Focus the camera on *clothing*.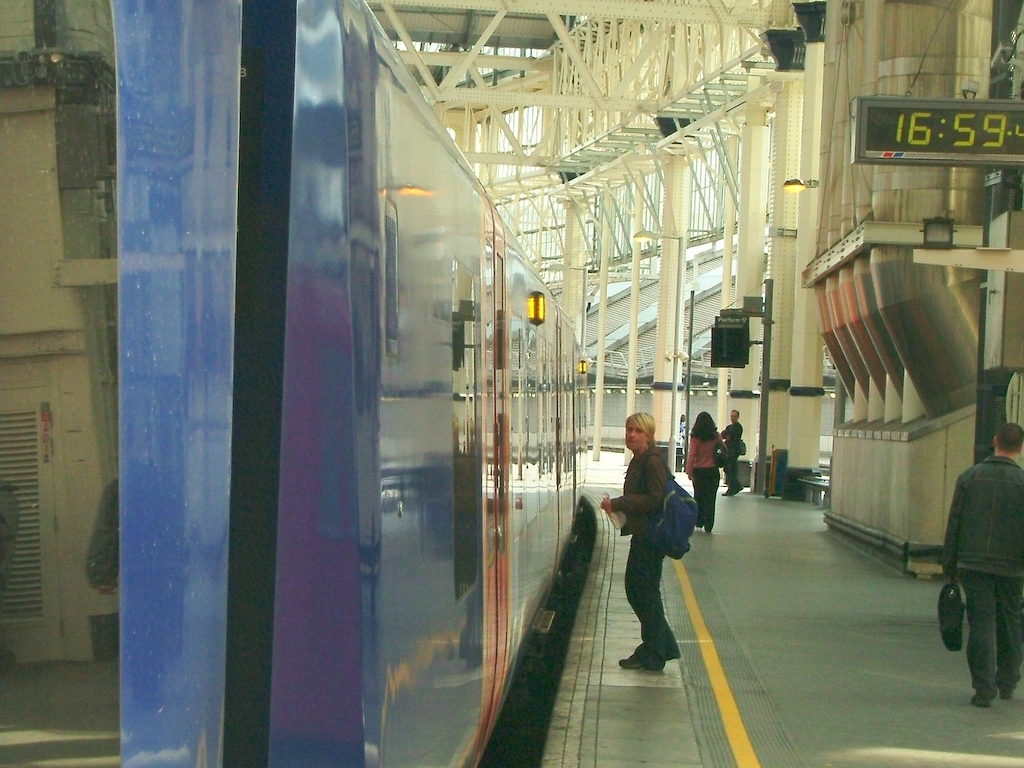
Focus region: (left=720, top=418, right=743, bottom=484).
